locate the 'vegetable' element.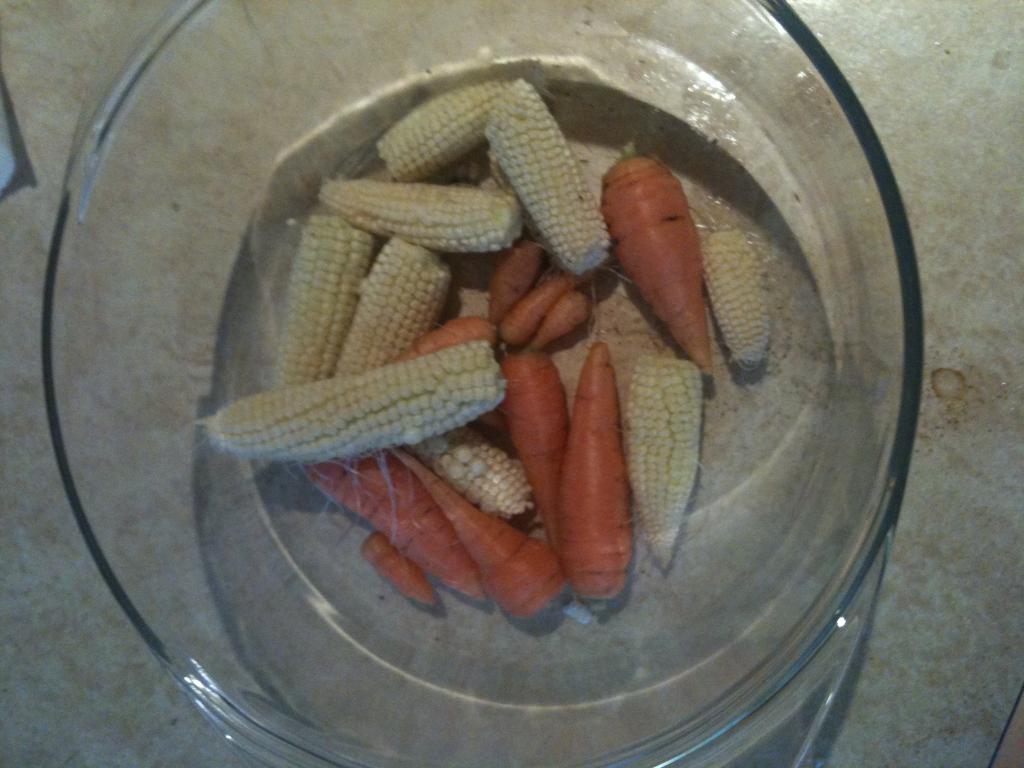
Element bbox: bbox(554, 342, 634, 617).
